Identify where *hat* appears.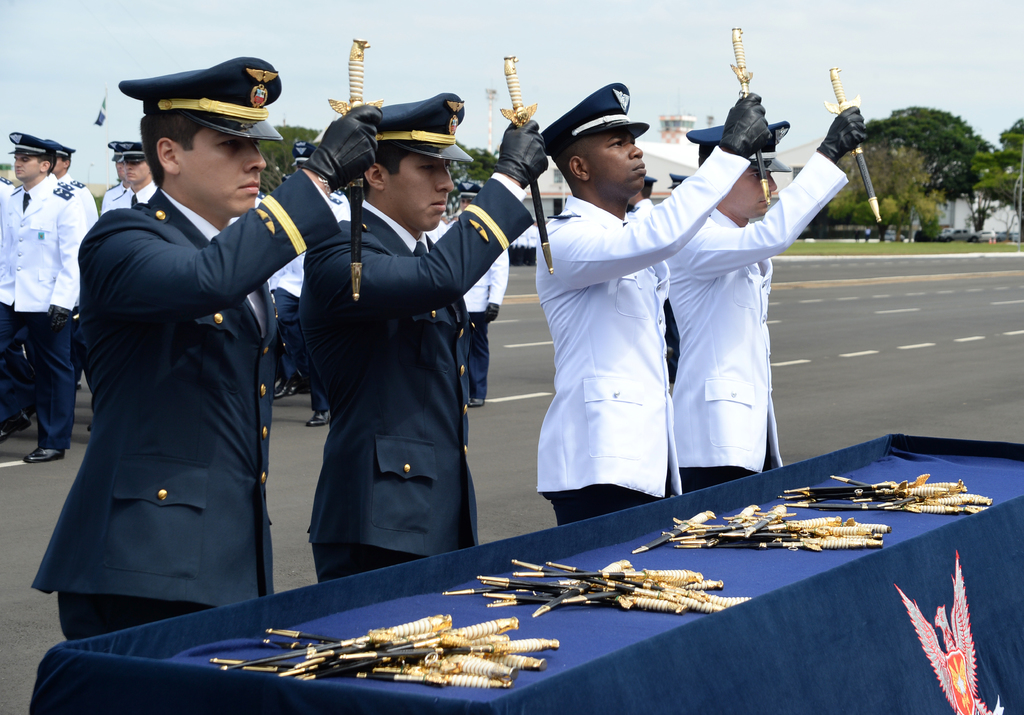
Appears at x1=120 y1=140 x2=147 y2=165.
